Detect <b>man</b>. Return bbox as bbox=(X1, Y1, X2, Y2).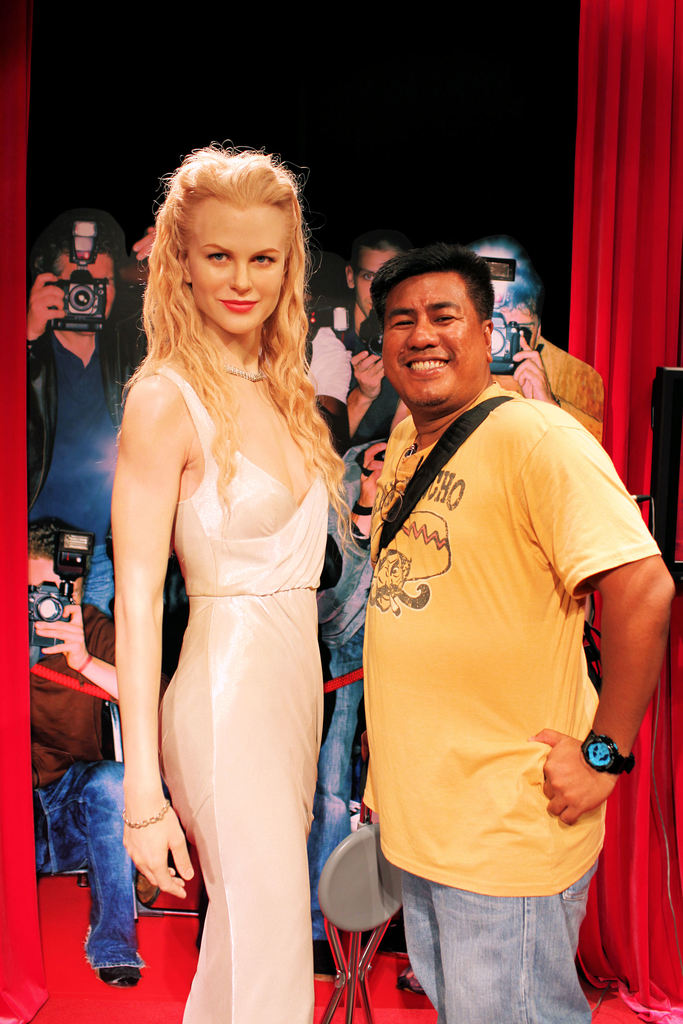
bbox=(306, 233, 425, 480).
